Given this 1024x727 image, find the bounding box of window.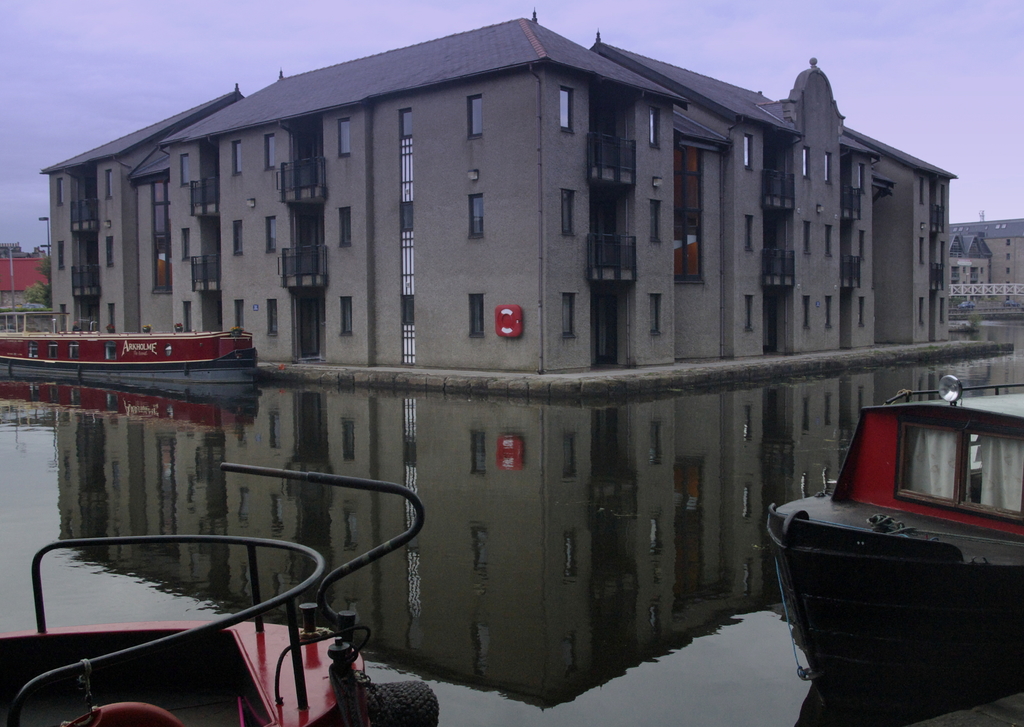
[471,193,480,237].
